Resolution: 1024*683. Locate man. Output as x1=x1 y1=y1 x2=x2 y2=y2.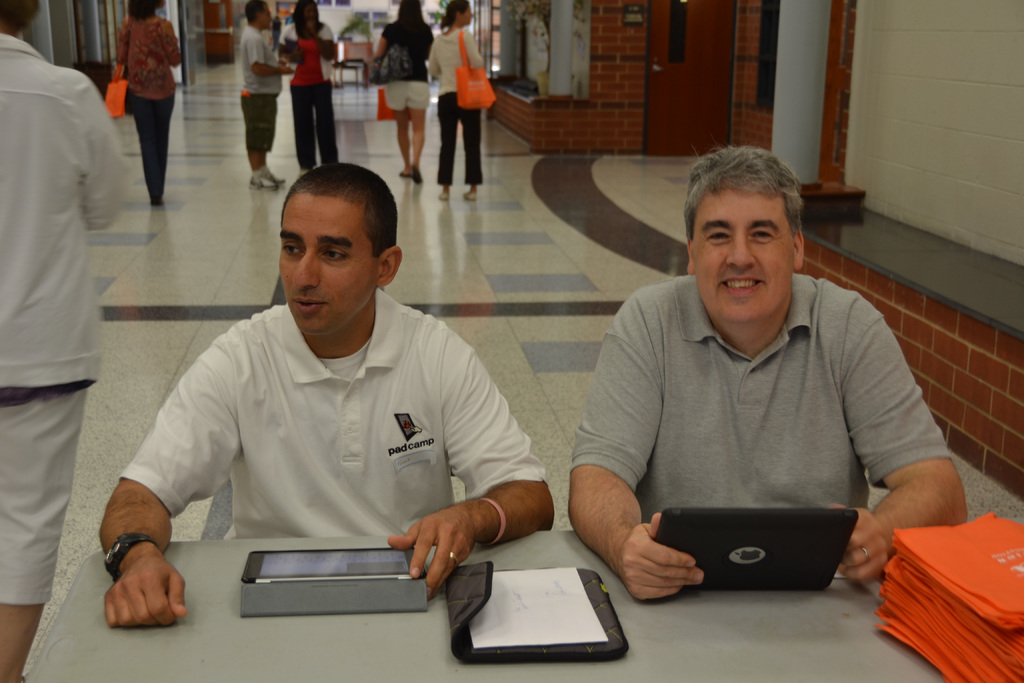
x1=541 y1=140 x2=957 y2=615.
